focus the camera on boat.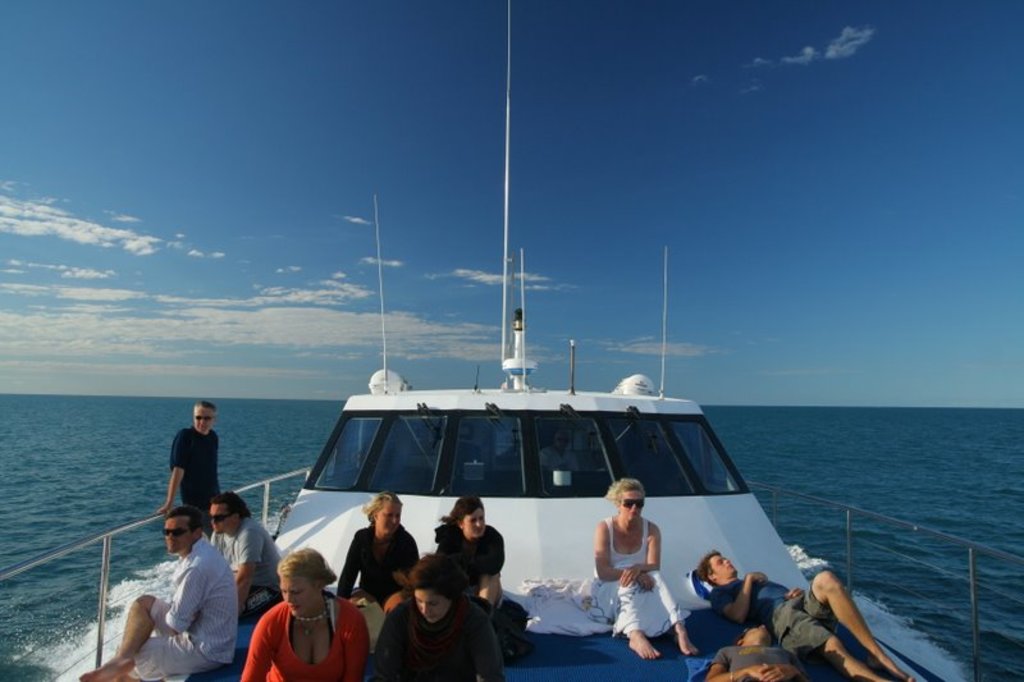
Focus region: Rect(0, 0, 1023, 681).
